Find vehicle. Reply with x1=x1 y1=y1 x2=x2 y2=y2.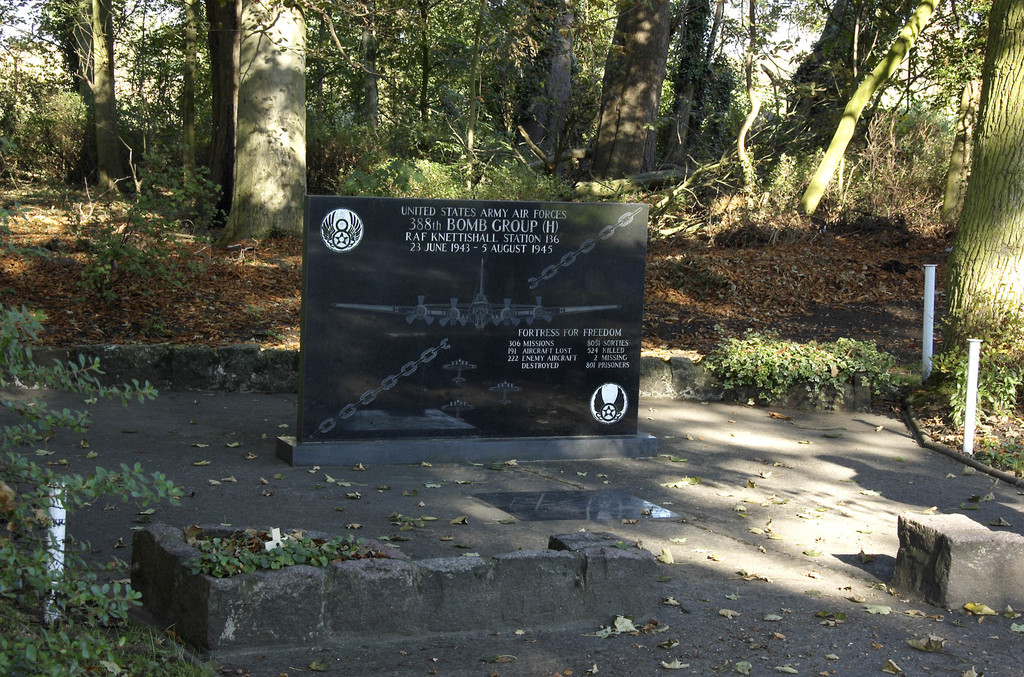
x1=330 y1=257 x2=622 y2=332.
